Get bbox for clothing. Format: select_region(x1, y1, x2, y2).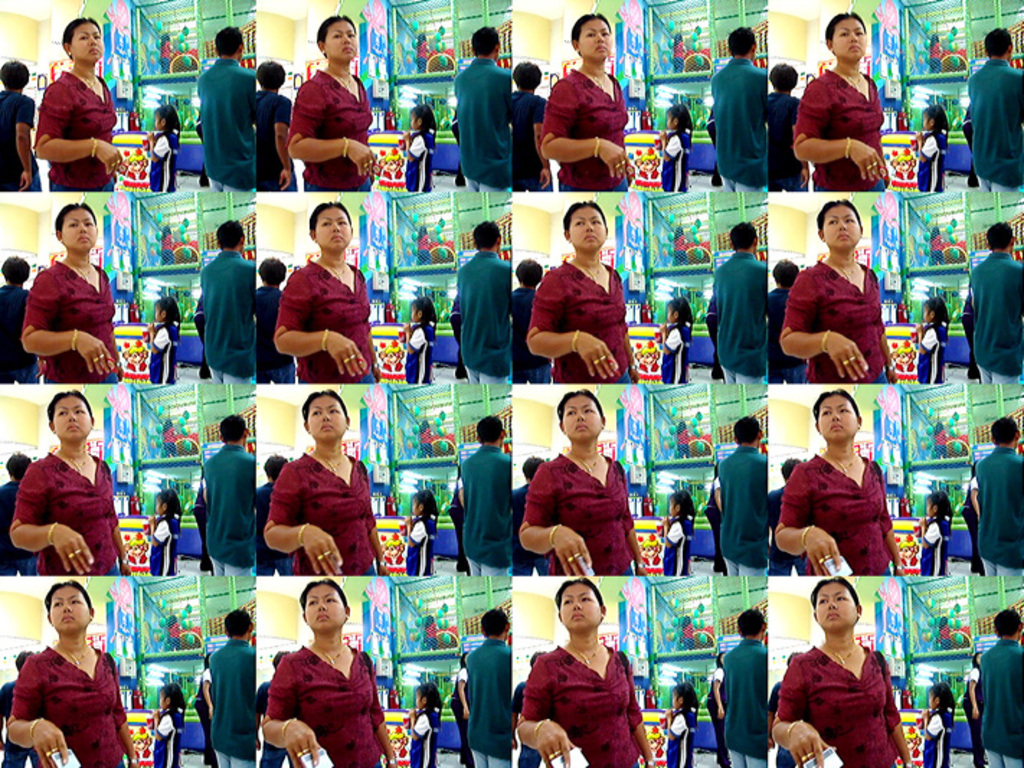
select_region(192, 294, 207, 382).
